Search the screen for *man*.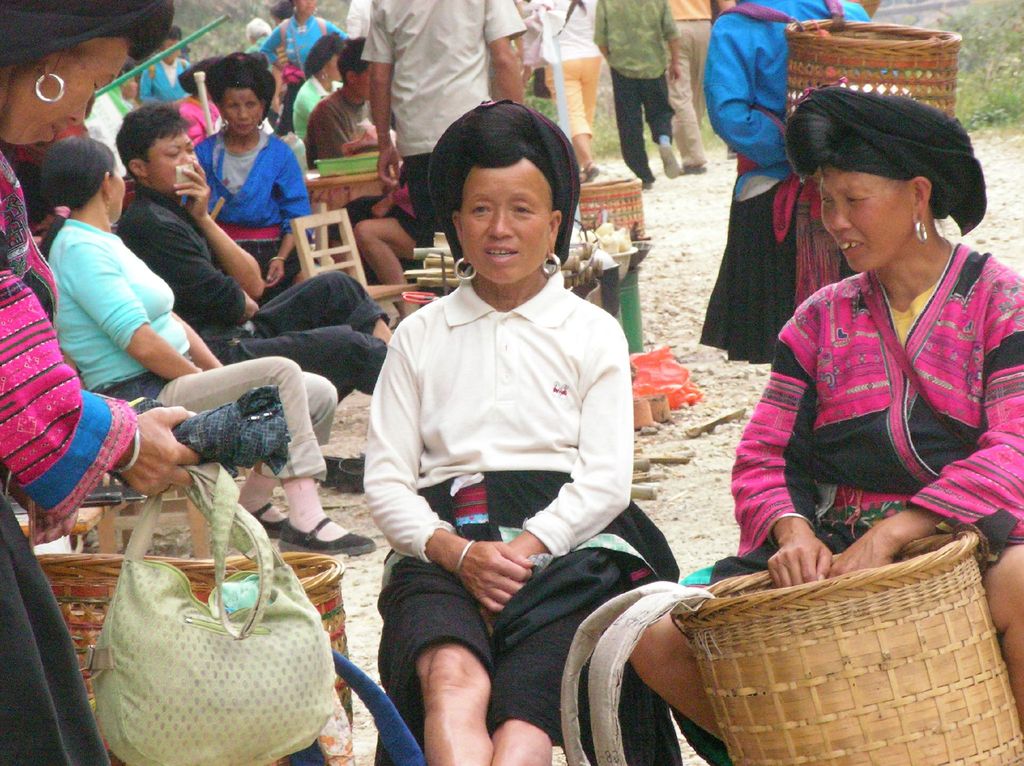
Found at 343/0/542/260.
